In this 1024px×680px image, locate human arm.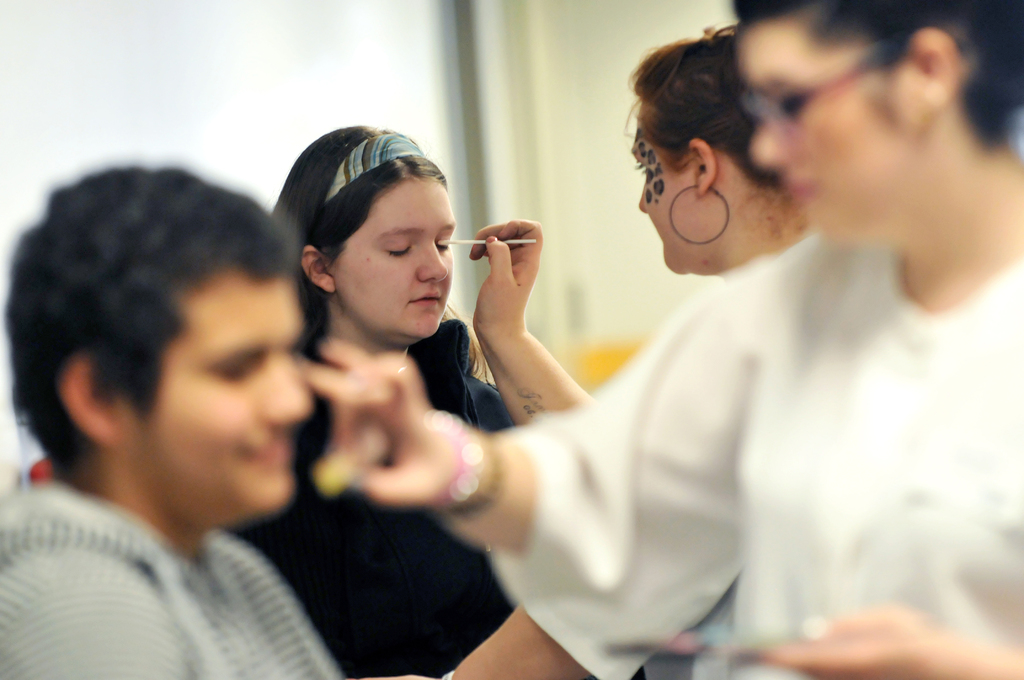
Bounding box: box=[406, 309, 803, 679].
